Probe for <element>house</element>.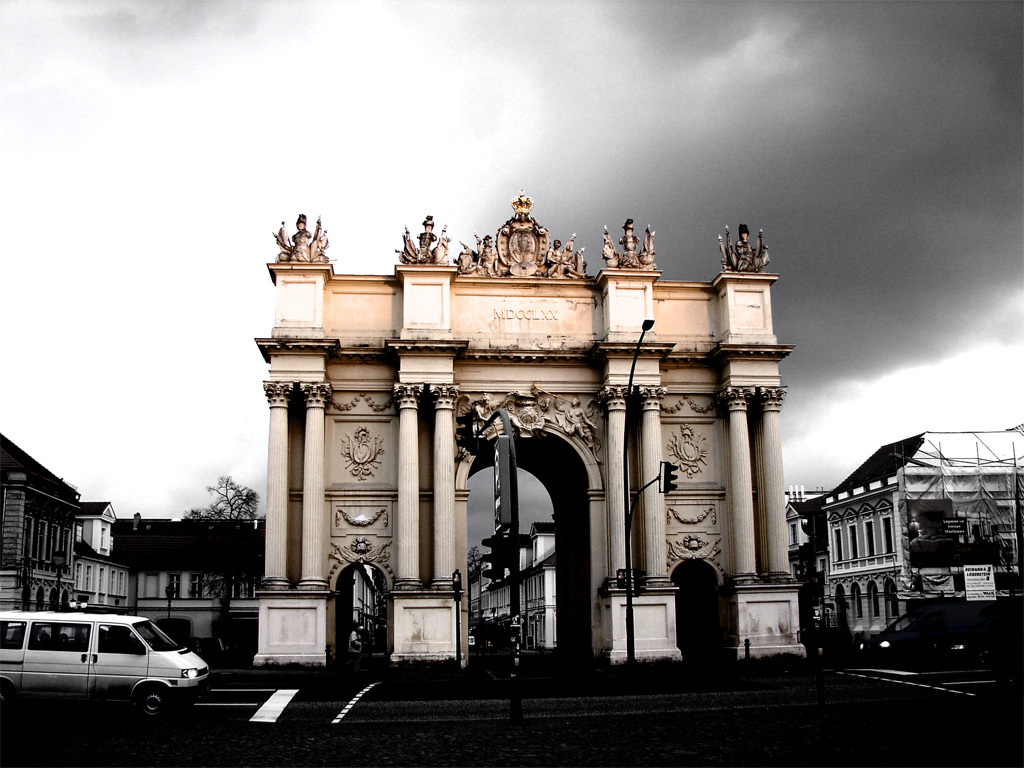
Probe result: bbox=[106, 521, 266, 643].
